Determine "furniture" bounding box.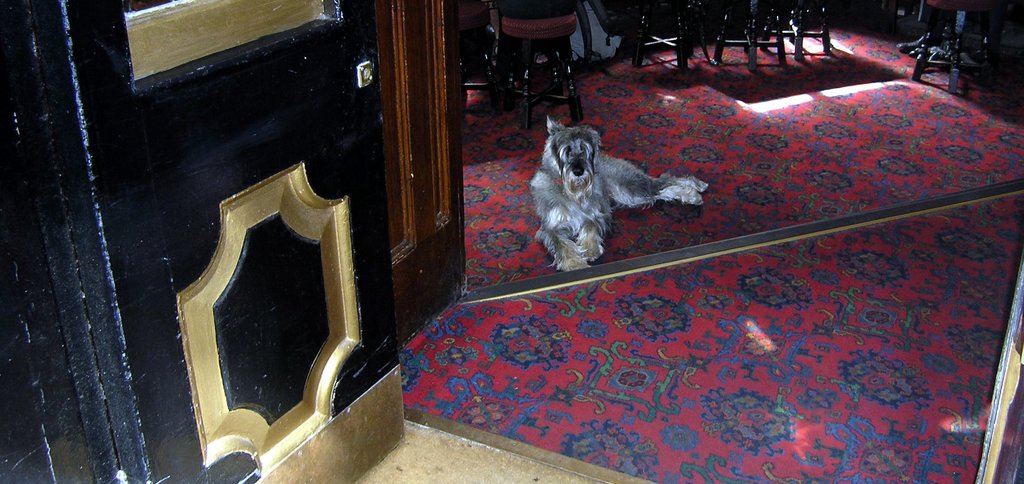
Determined: <bbox>911, 0, 996, 94</bbox>.
